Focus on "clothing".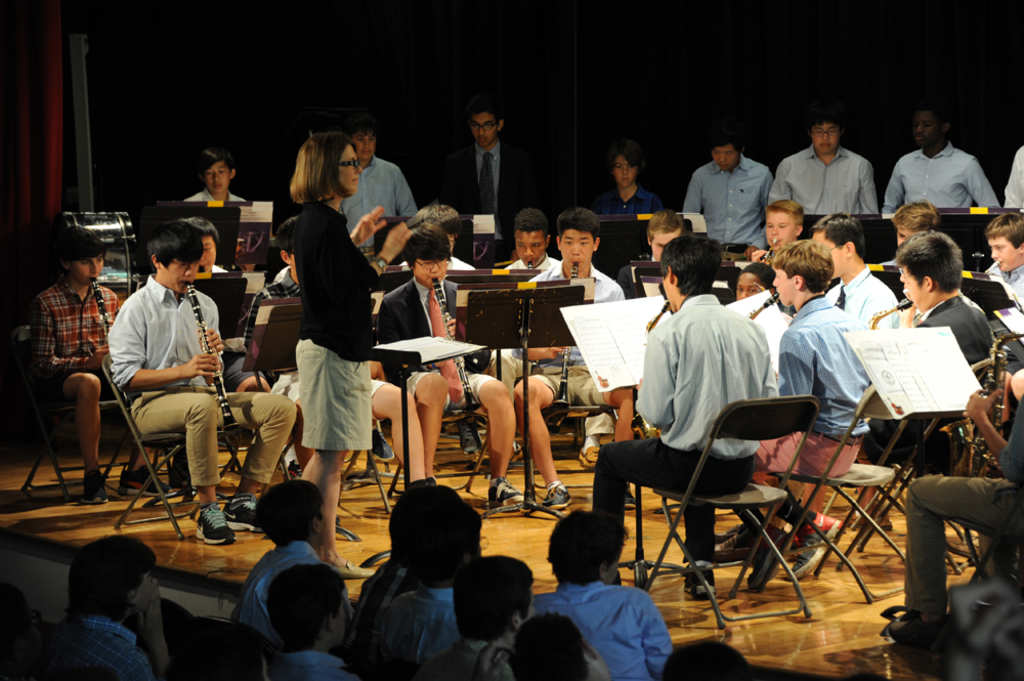
Focused at left=595, top=303, right=764, bottom=586.
